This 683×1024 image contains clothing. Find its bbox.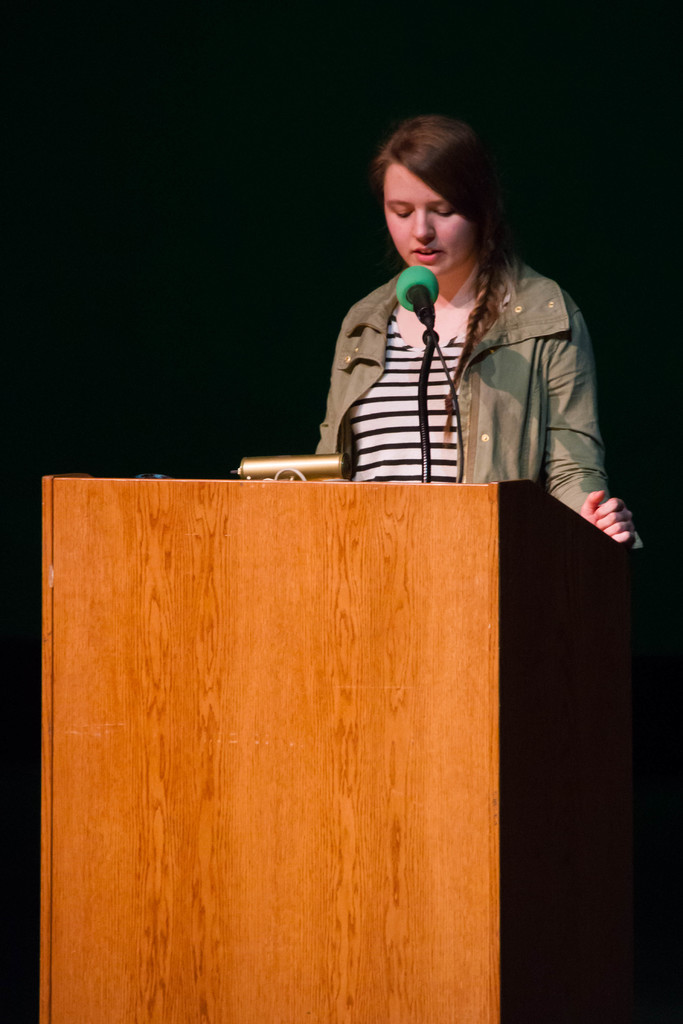
l=320, t=228, r=639, b=554.
